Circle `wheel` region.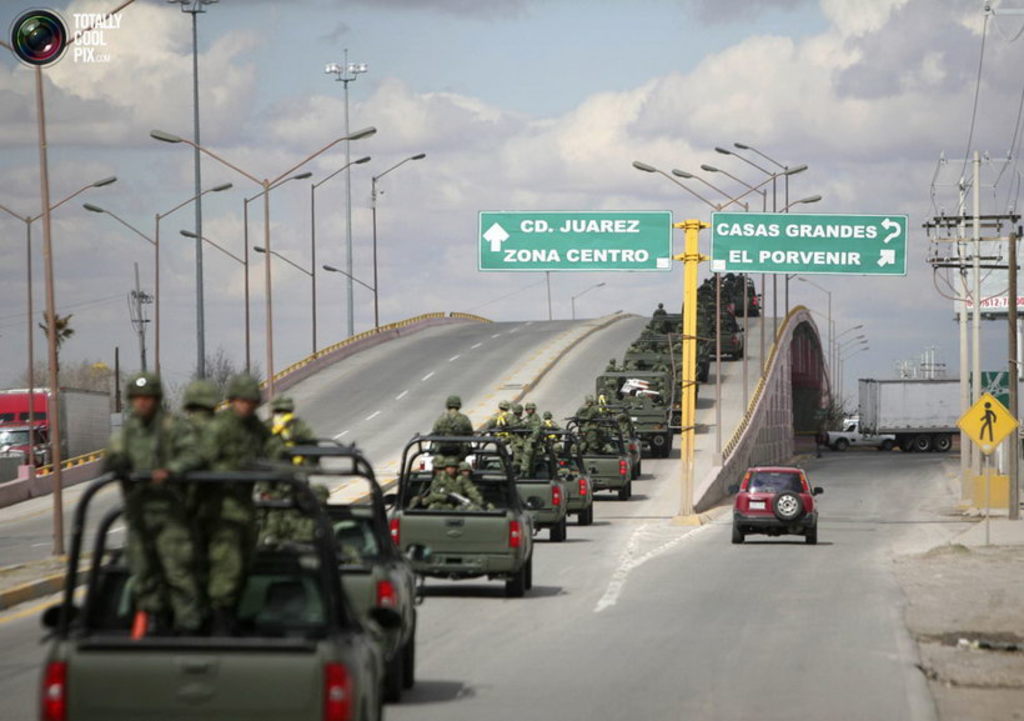
Region: select_region(835, 437, 849, 451).
